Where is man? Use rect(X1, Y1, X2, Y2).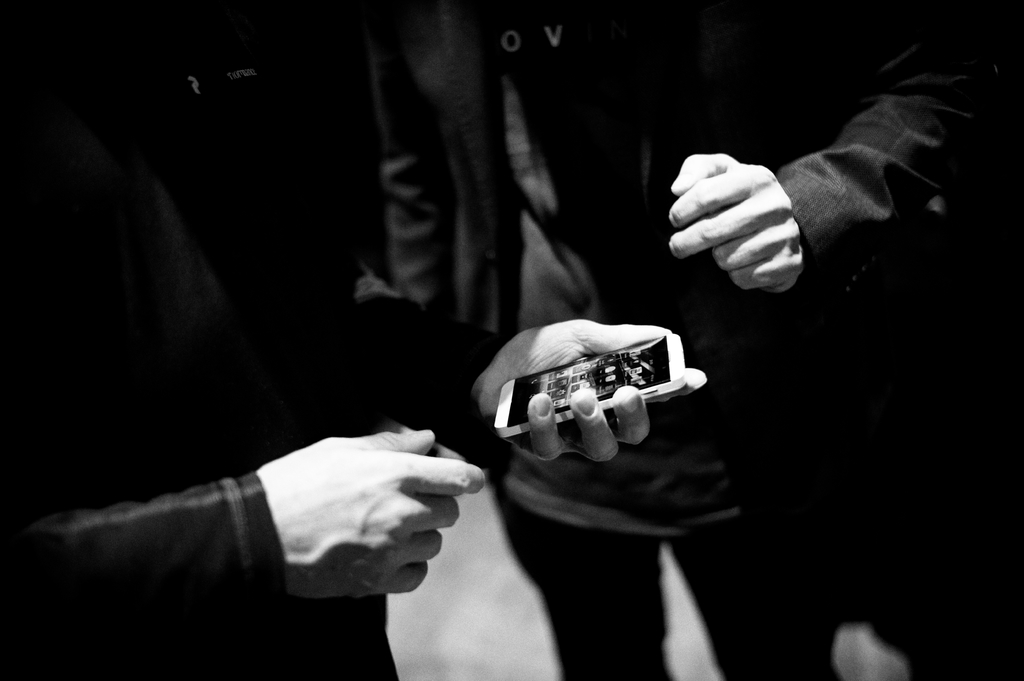
rect(0, 0, 708, 680).
